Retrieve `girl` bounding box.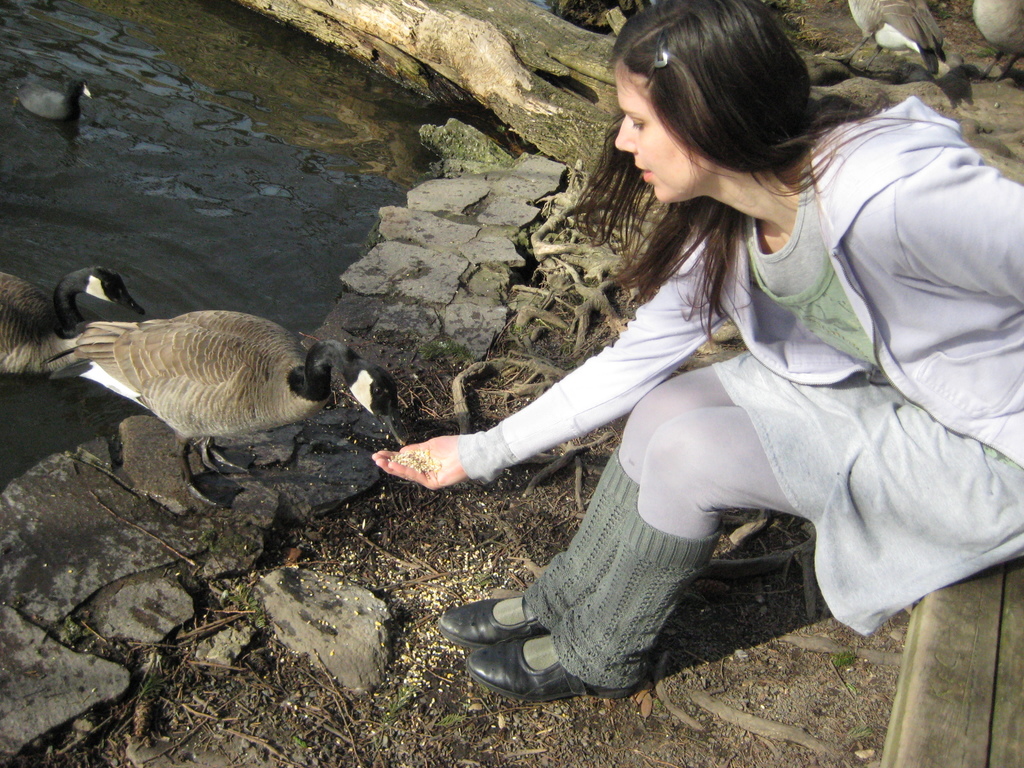
Bounding box: detection(376, 0, 1023, 680).
